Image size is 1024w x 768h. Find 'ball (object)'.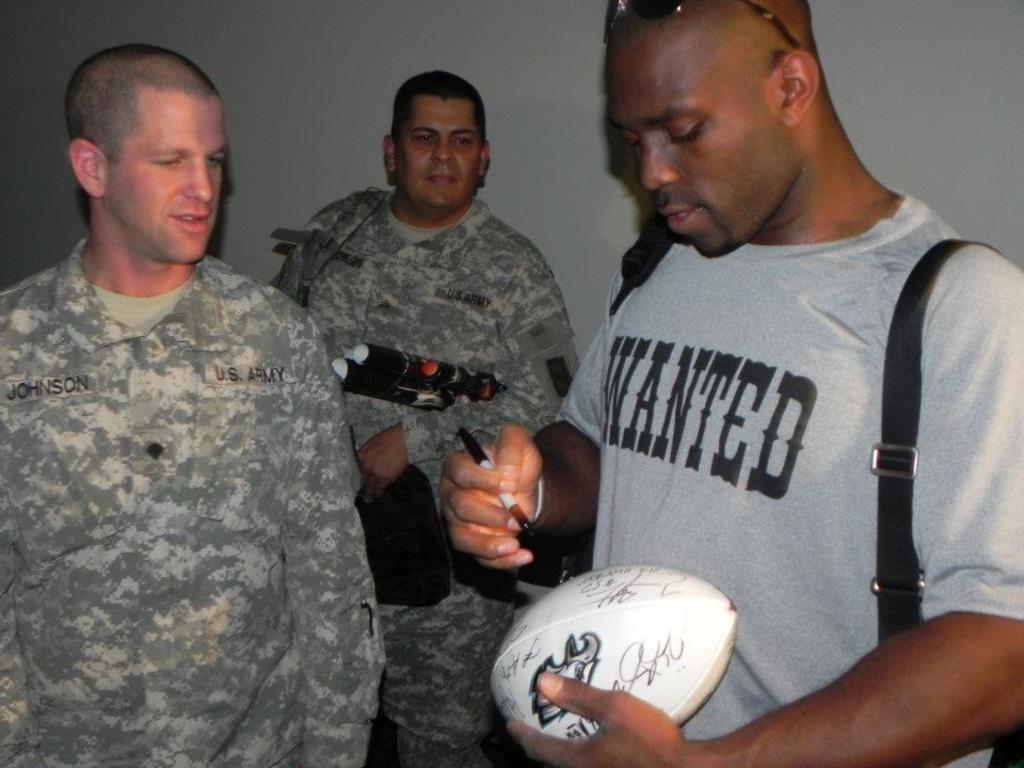
rect(493, 563, 735, 739).
